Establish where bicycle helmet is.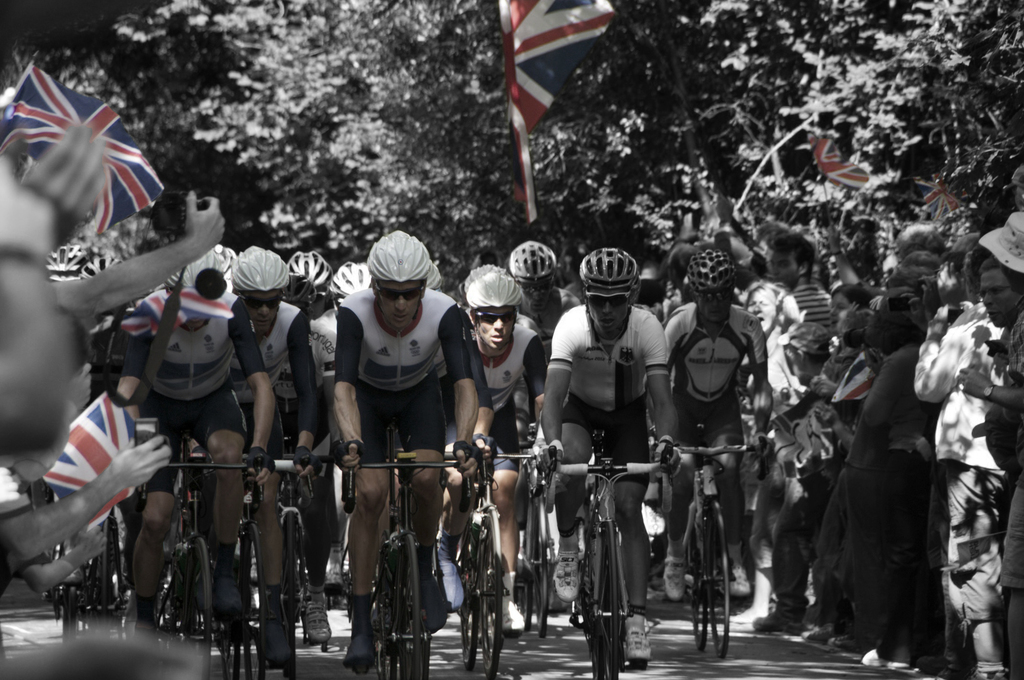
Established at 287/252/333/306.
